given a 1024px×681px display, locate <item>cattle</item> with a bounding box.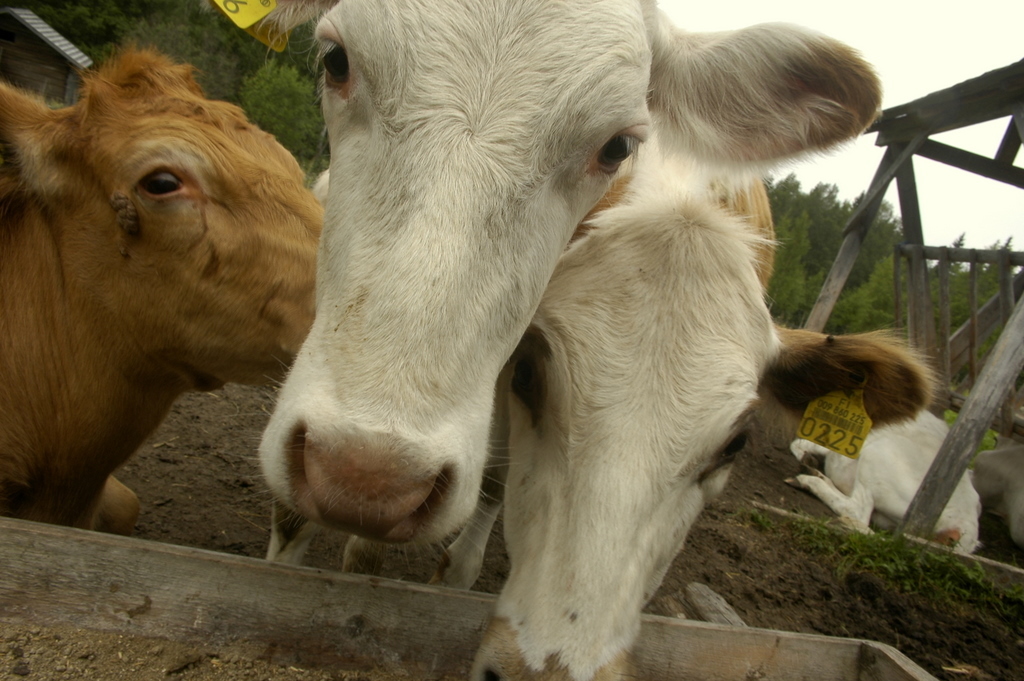
Located: box(0, 31, 327, 537).
